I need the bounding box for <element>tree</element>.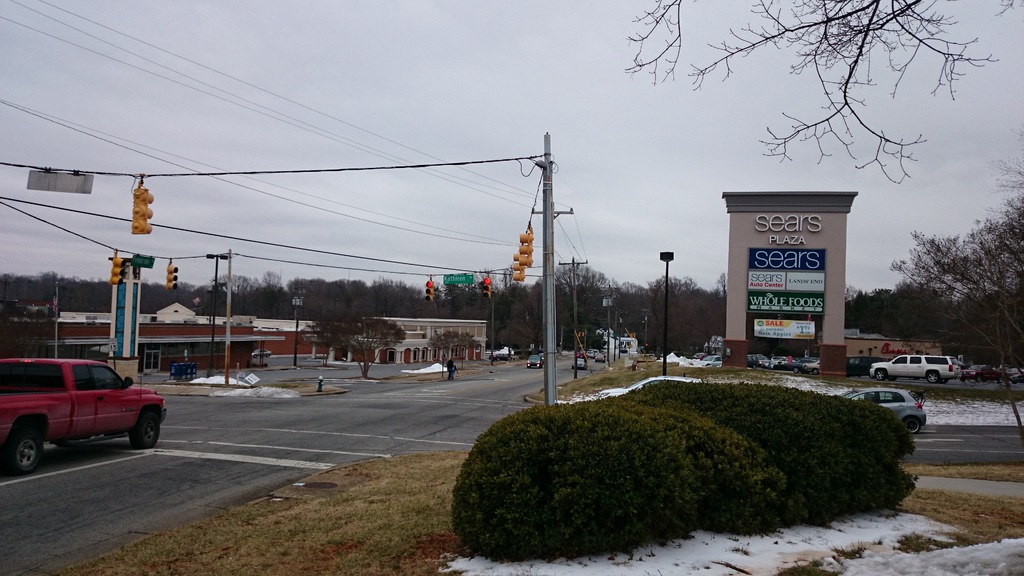
Here it is: detection(621, 0, 999, 184).
